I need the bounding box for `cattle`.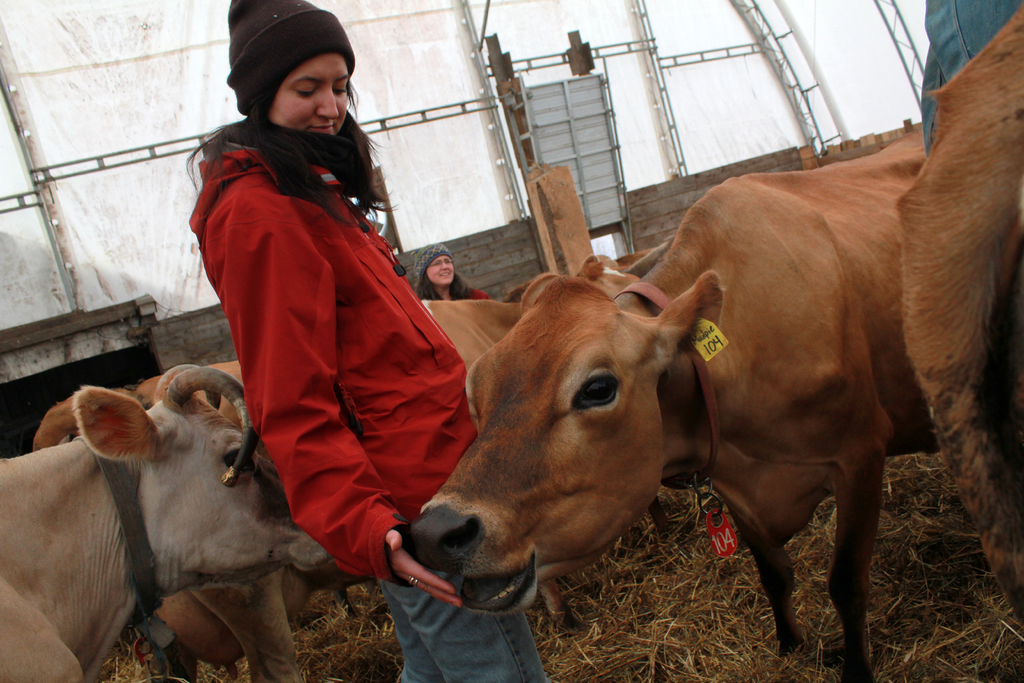
Here it is: locate(404, 123, 930, 682).
